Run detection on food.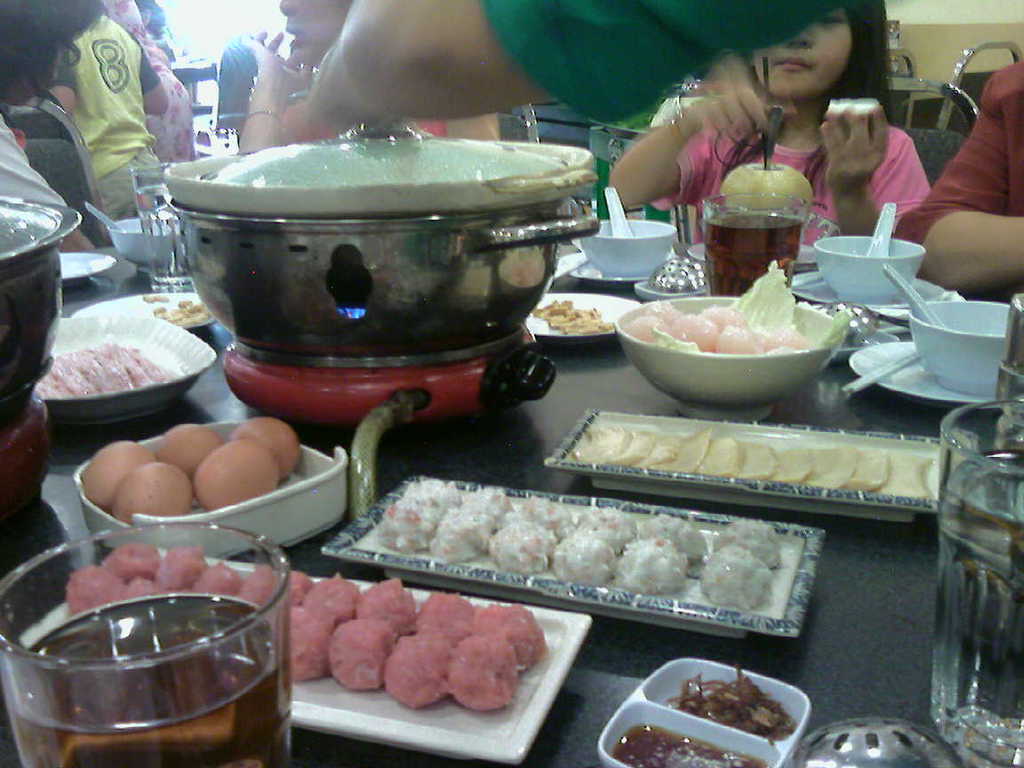
Result: locate(158, 419, 215, 474).
